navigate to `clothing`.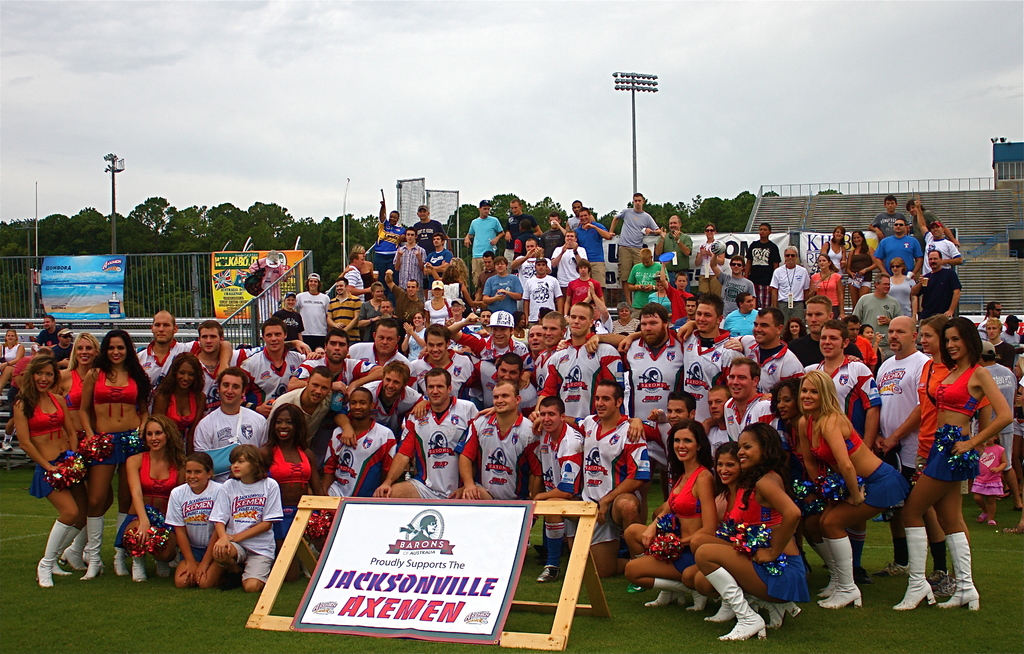
Navigation target: x1=871, y1=230, x2=922, y2=271.
